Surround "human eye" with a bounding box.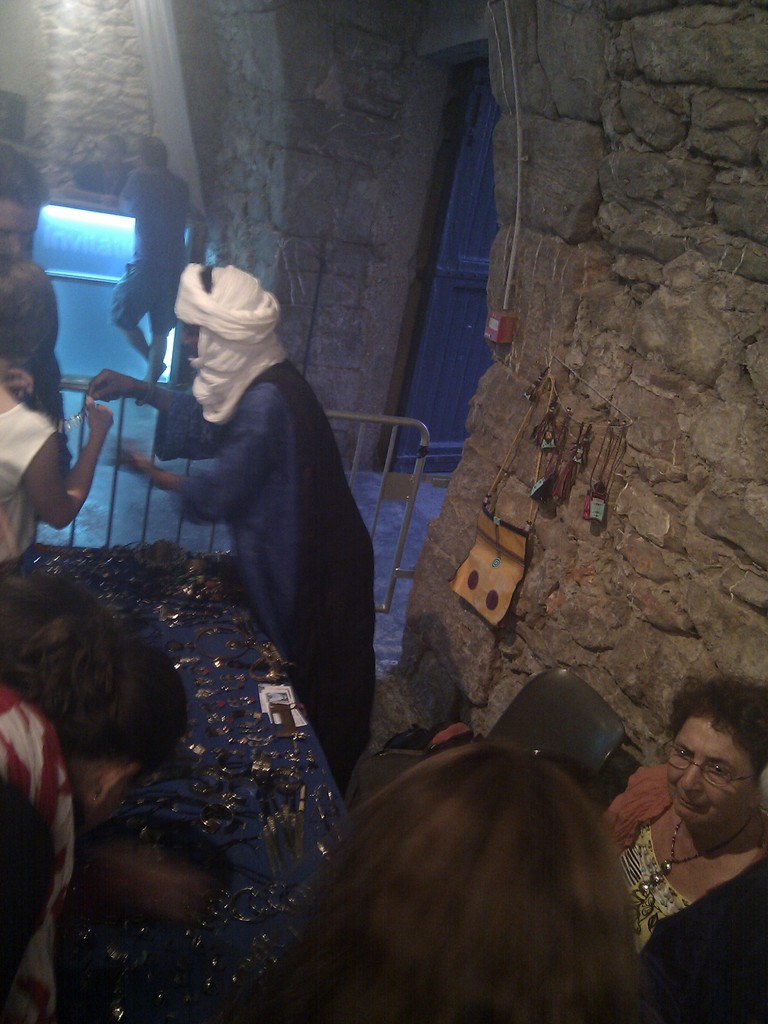
<box>670,748,688,764</box>.
